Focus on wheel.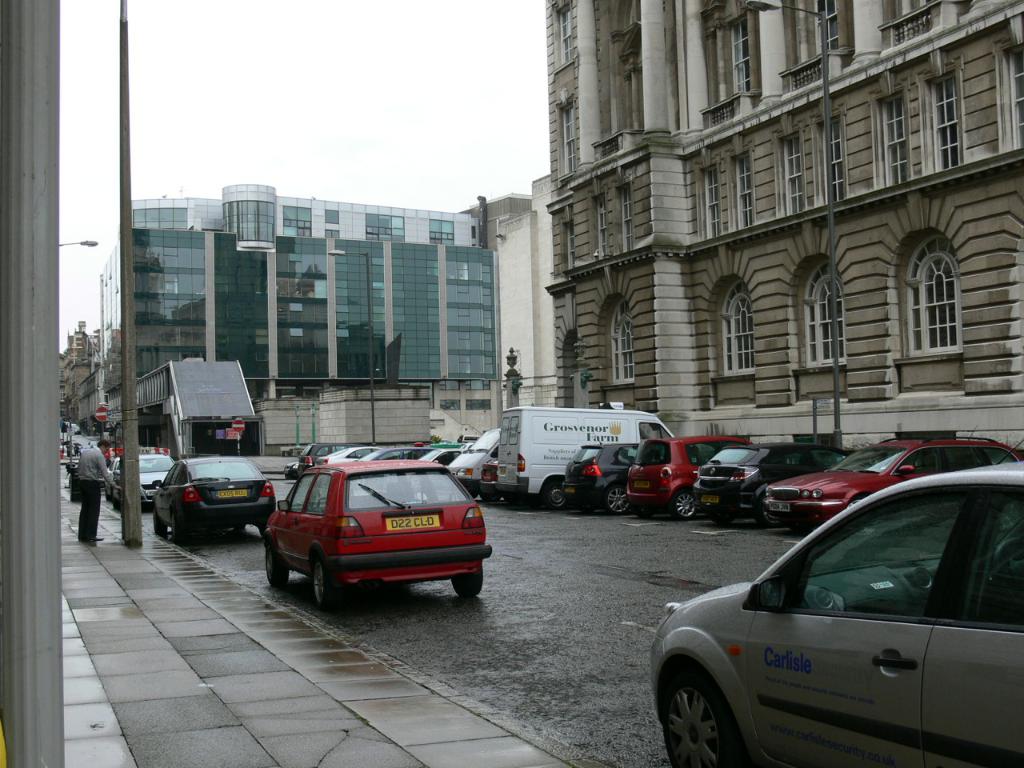
Focused at crop(757, 495, 781, 527).
